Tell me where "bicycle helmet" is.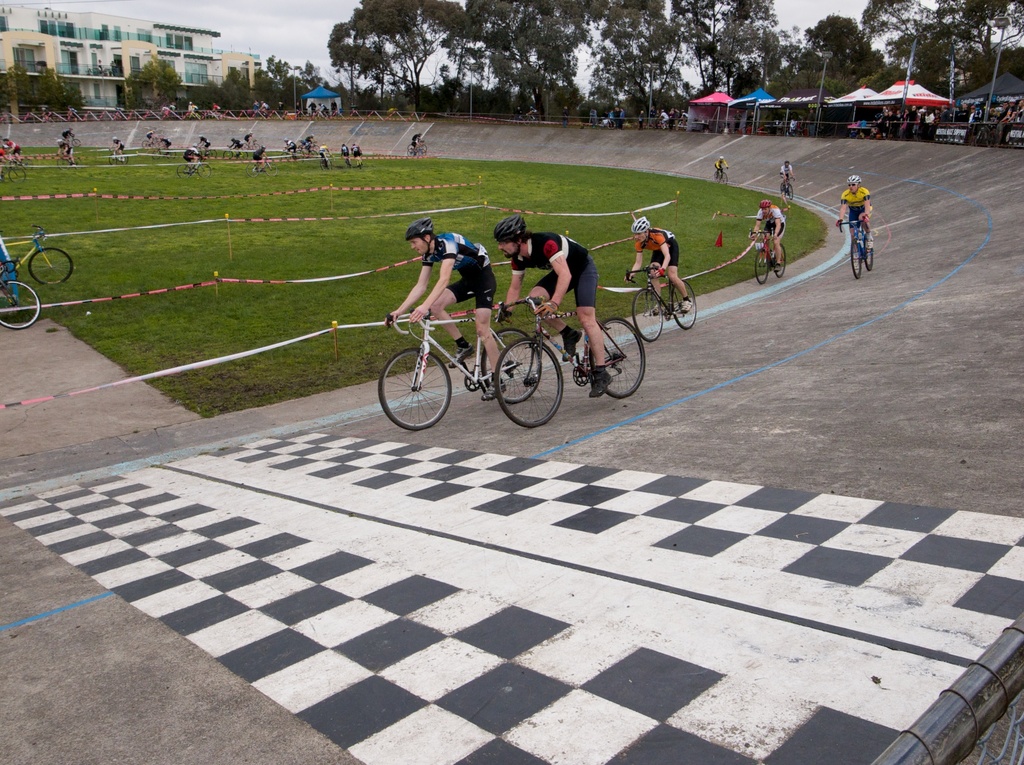
"bicycle helmet" is at <region>630, 215, 650, 245</region>.
